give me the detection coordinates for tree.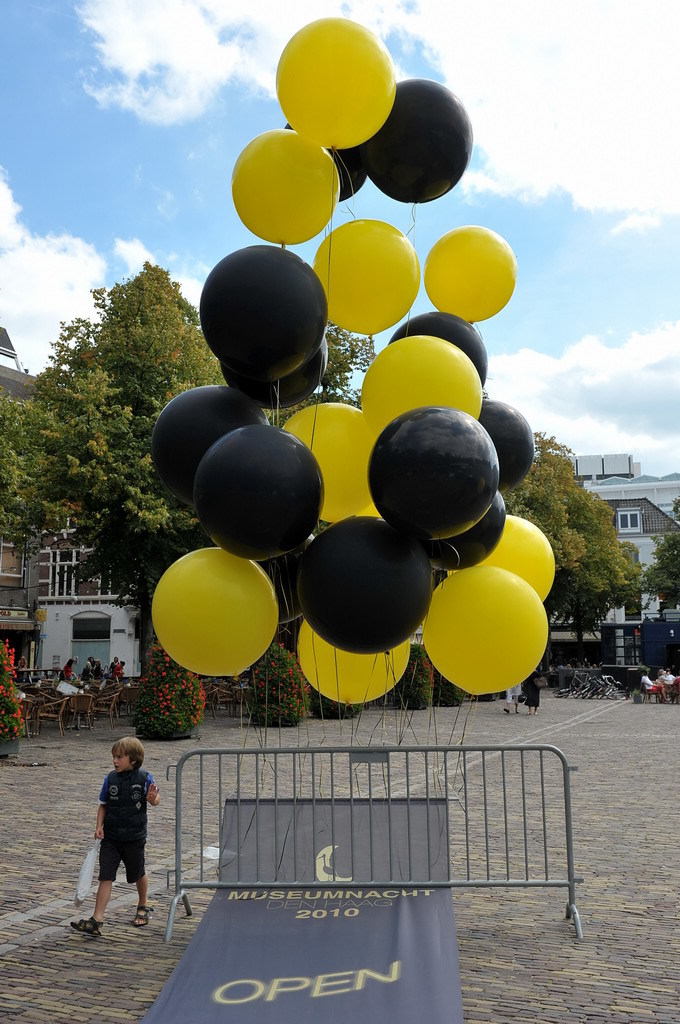
select_region(503, 426, 624, 634).
